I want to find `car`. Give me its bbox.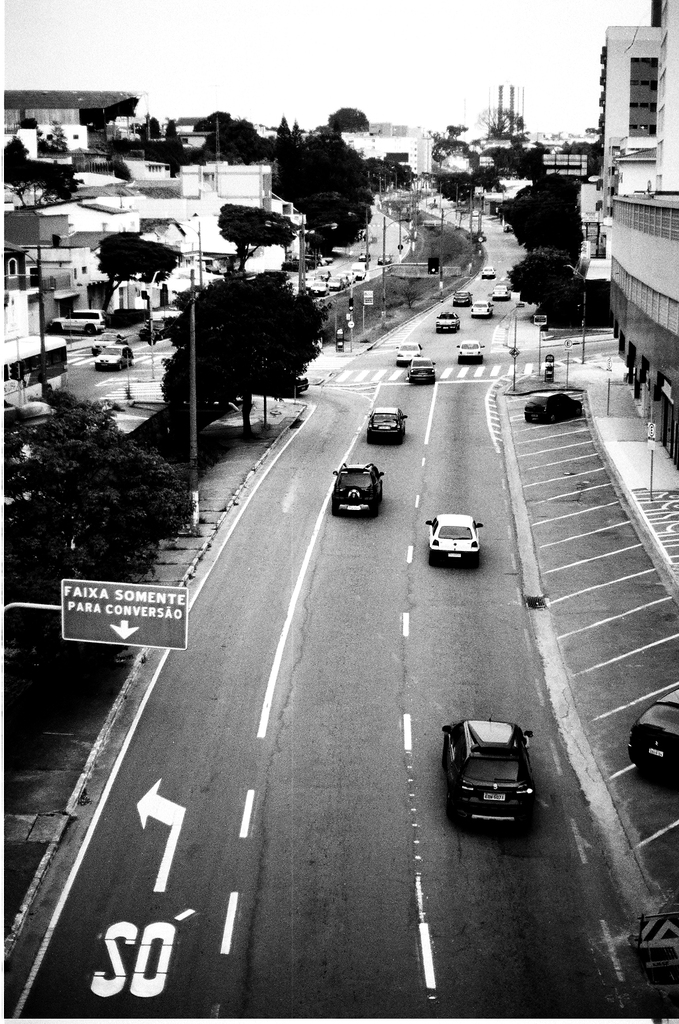
detection(331, 273, 341, 290).
